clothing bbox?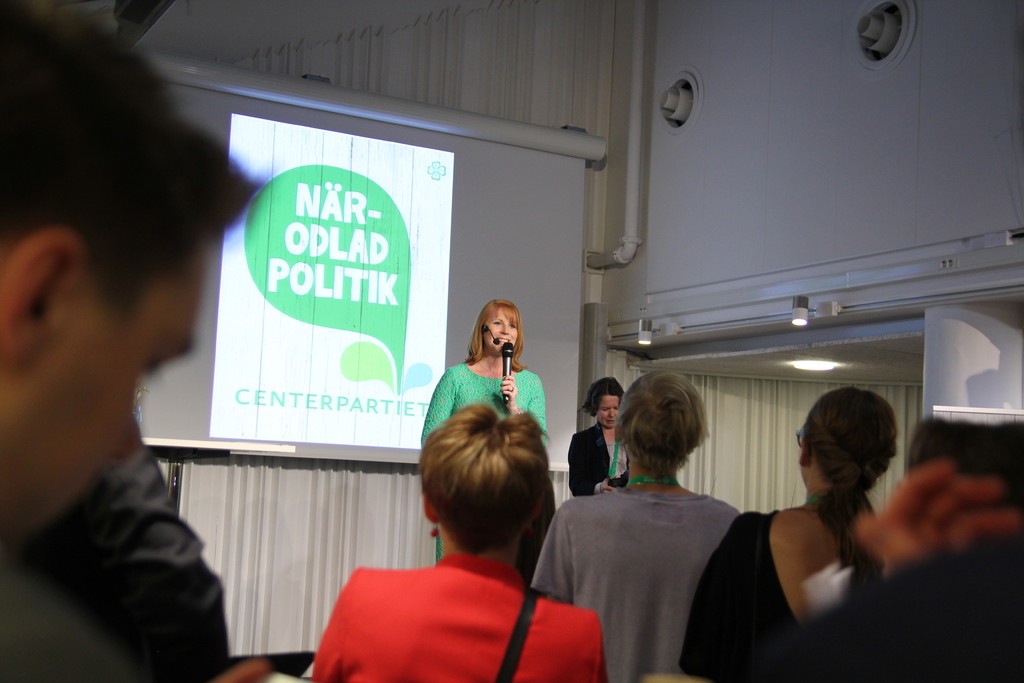
[62,411,241,682]
